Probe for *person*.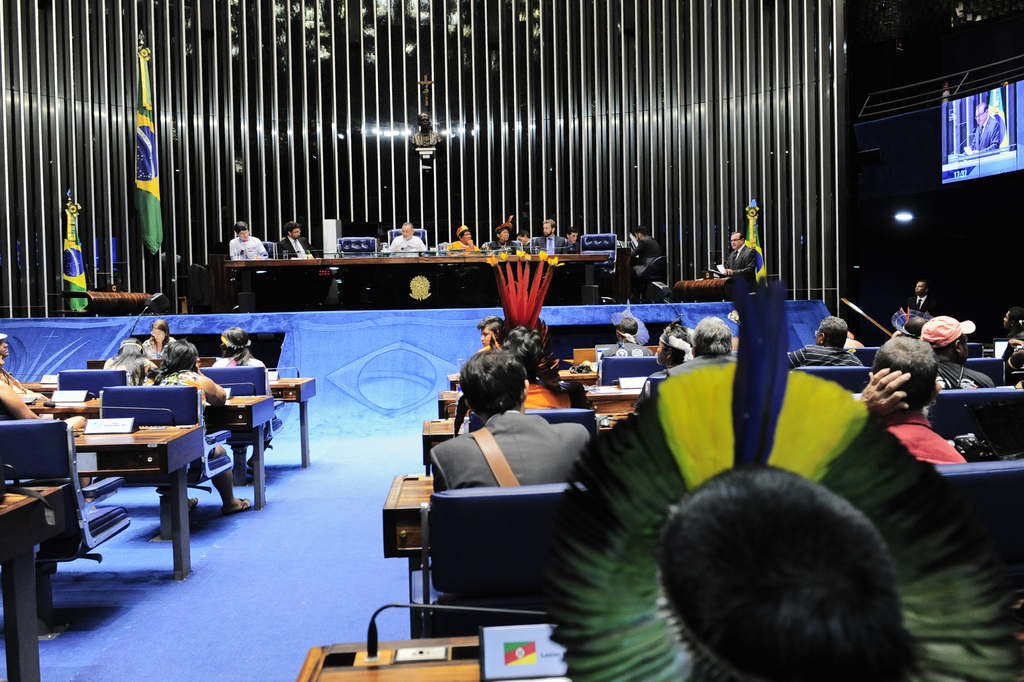
Probe result: l=106, t=336, r=161, b=396.
